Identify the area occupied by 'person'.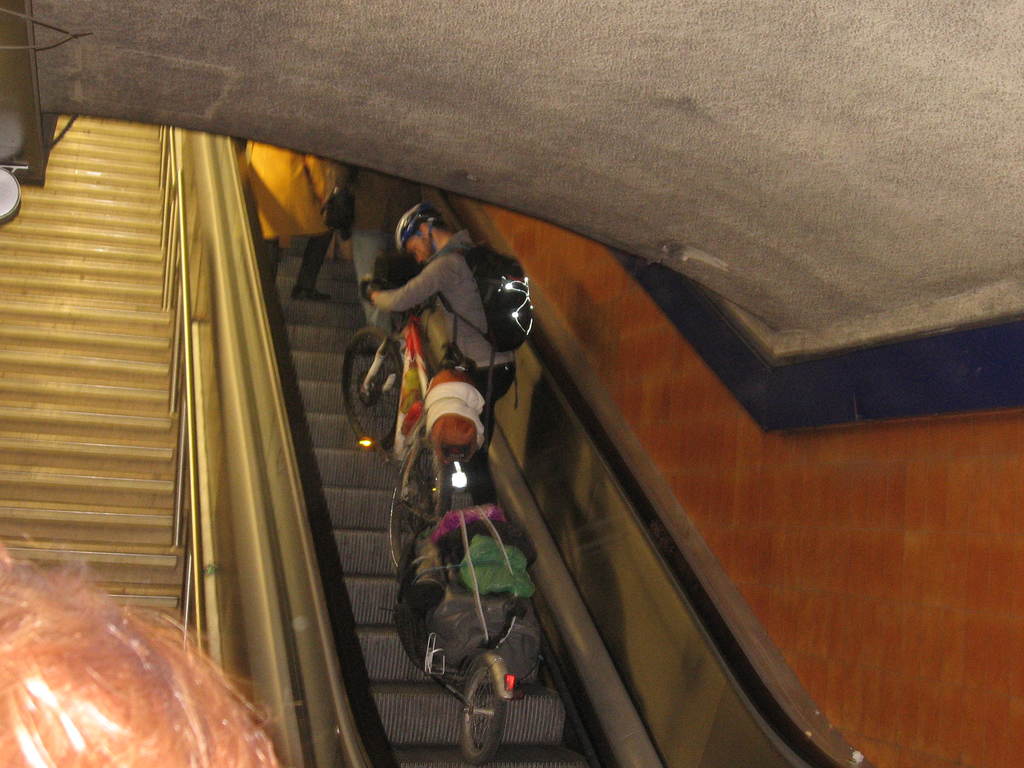
Area: 244 140 355 299.
